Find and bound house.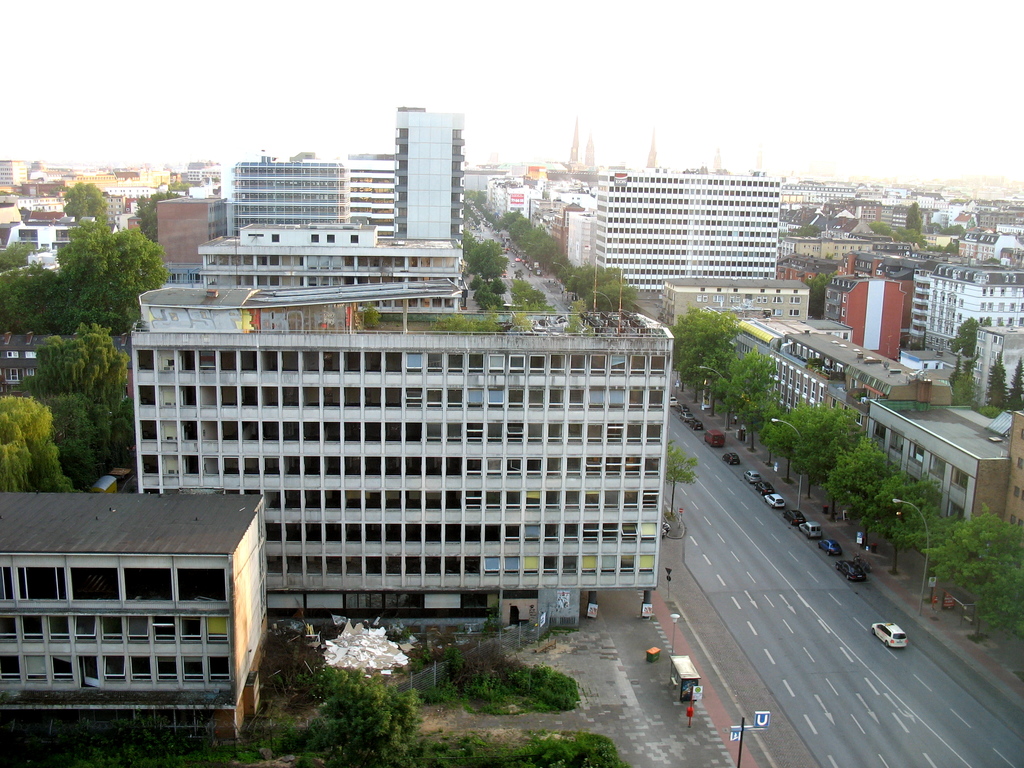
Bound: (x1=557, y1=198, x2=595, y2=270).
